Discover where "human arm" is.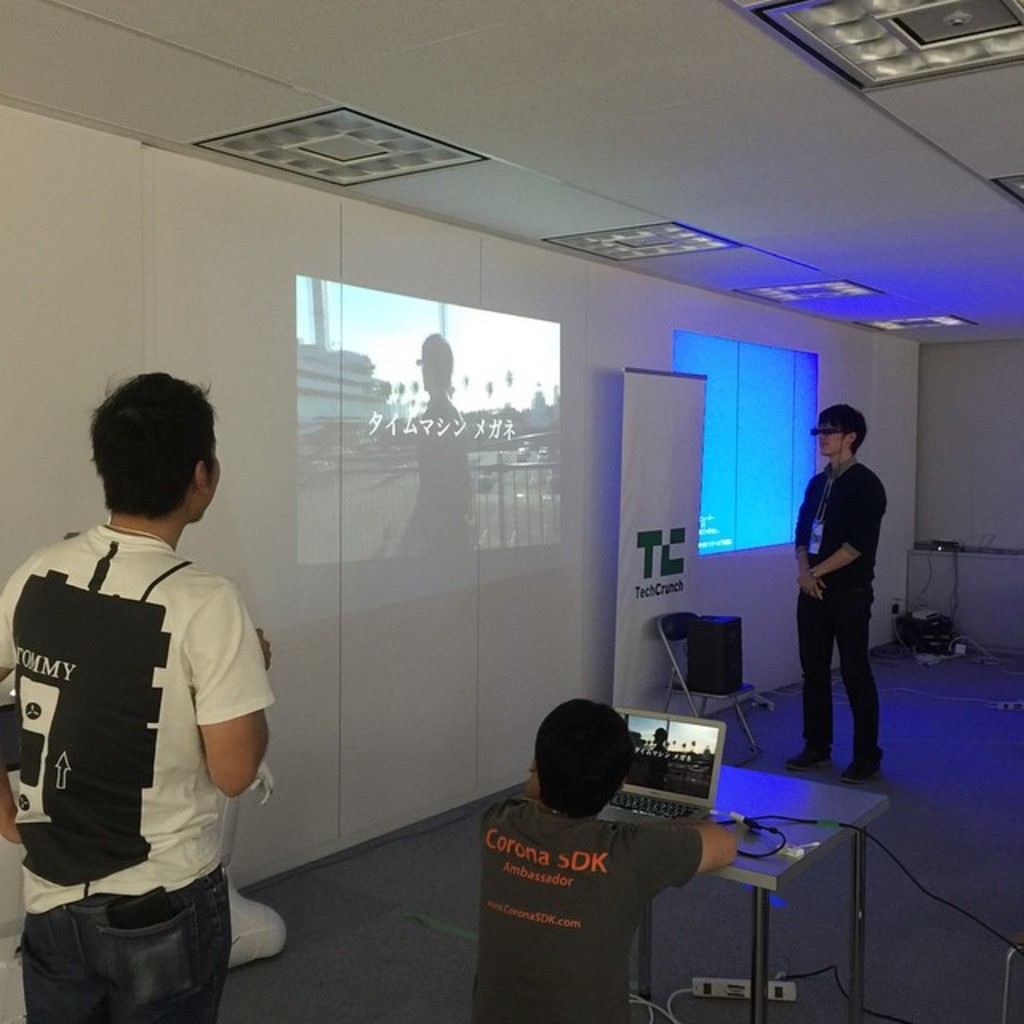
Discovered at 624/816/736/893.
